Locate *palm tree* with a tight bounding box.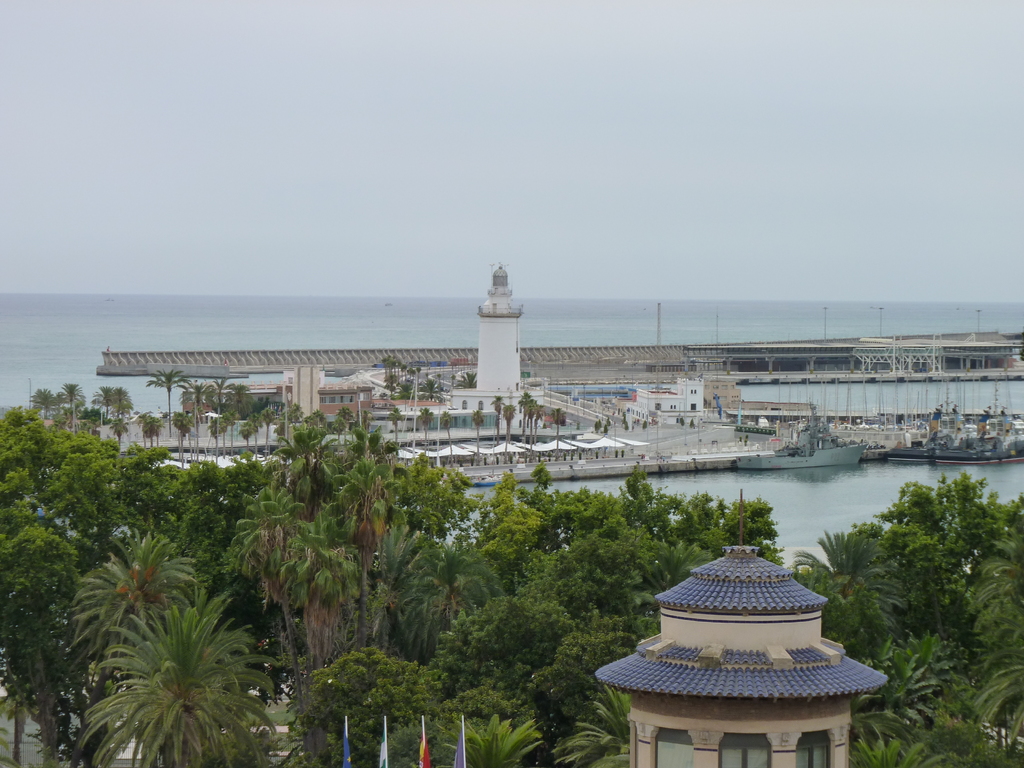
80, 593, 278, 749.
